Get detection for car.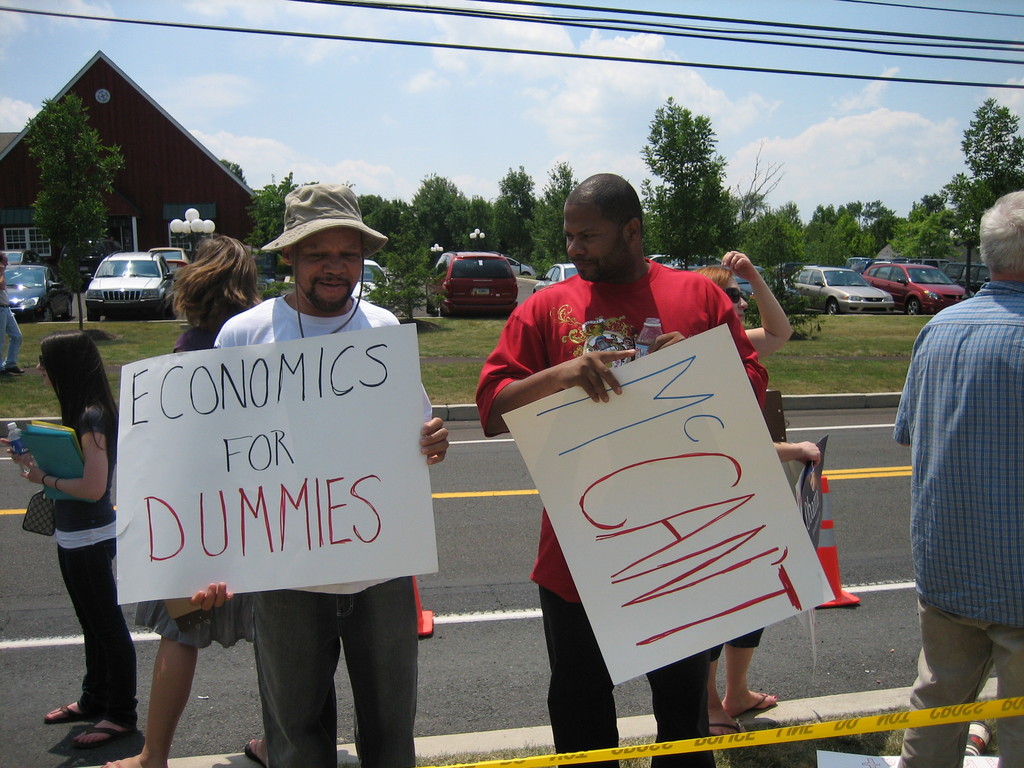
Detection: {"x1": 652, "y1": 252, "x2": 681, "y2": 266}.
